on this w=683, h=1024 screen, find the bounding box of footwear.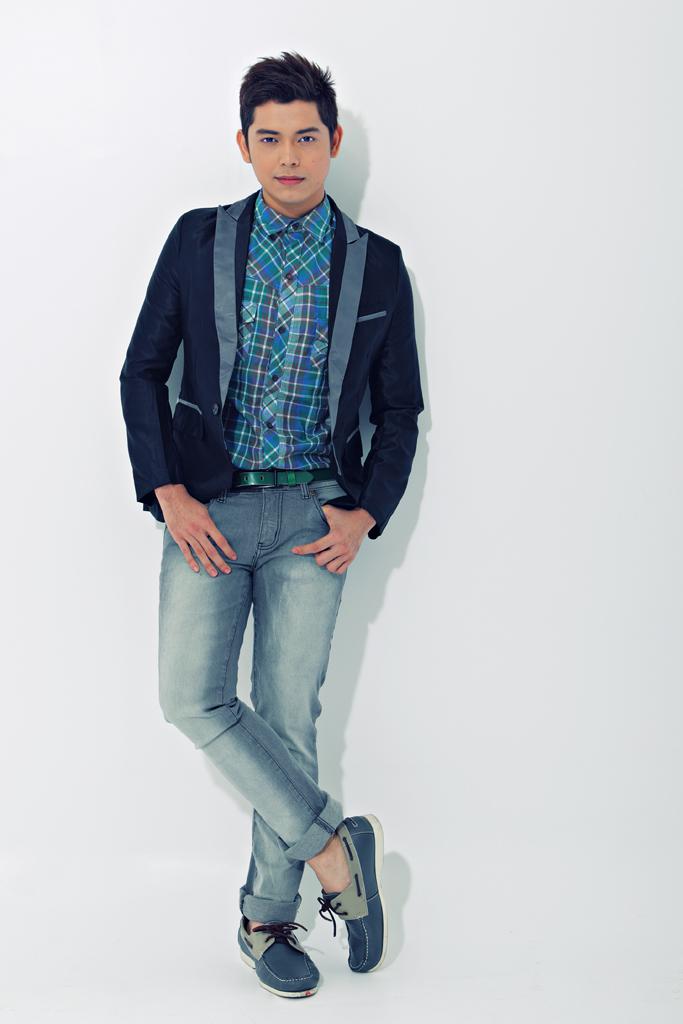
Bounding box: <region>312, 807, 390, 978</region>.
